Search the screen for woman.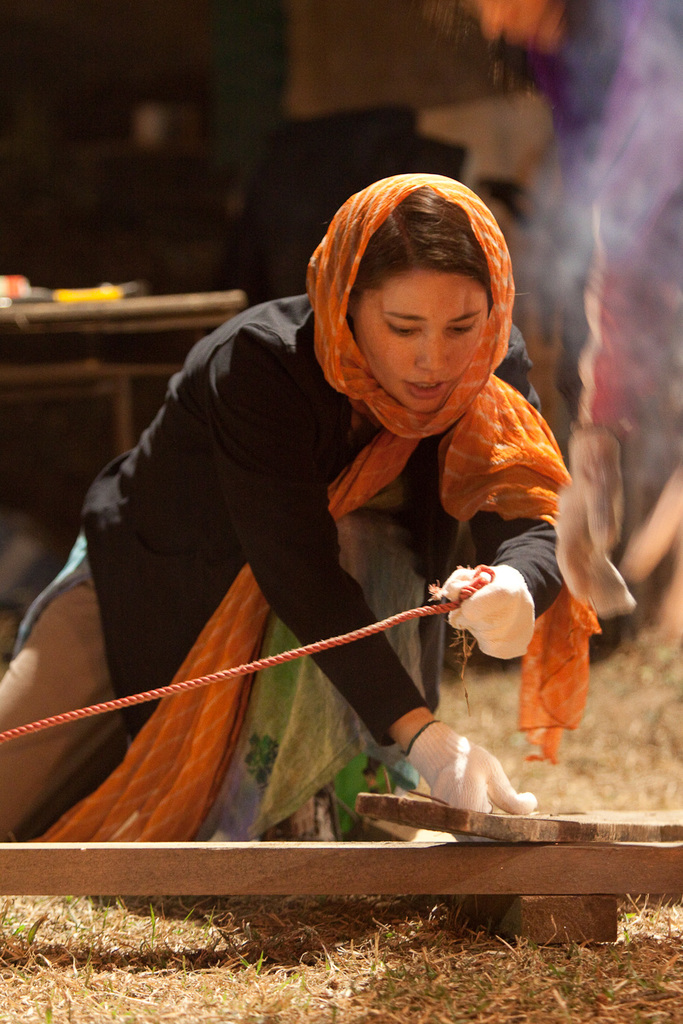
Found at [0,169,572,840].
